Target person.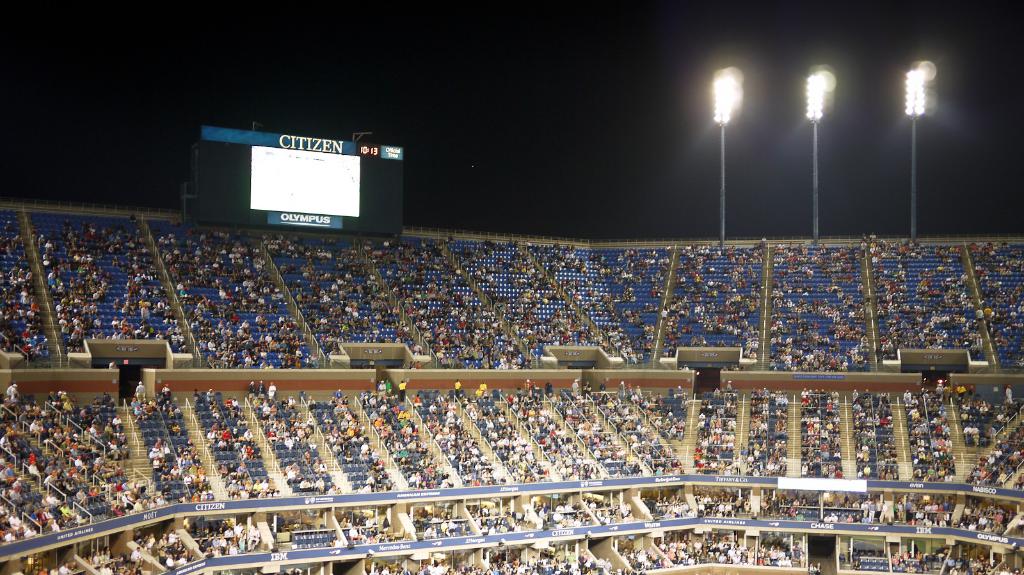
Target region: <bbox>147, 436, 170, 457</bbox>.
